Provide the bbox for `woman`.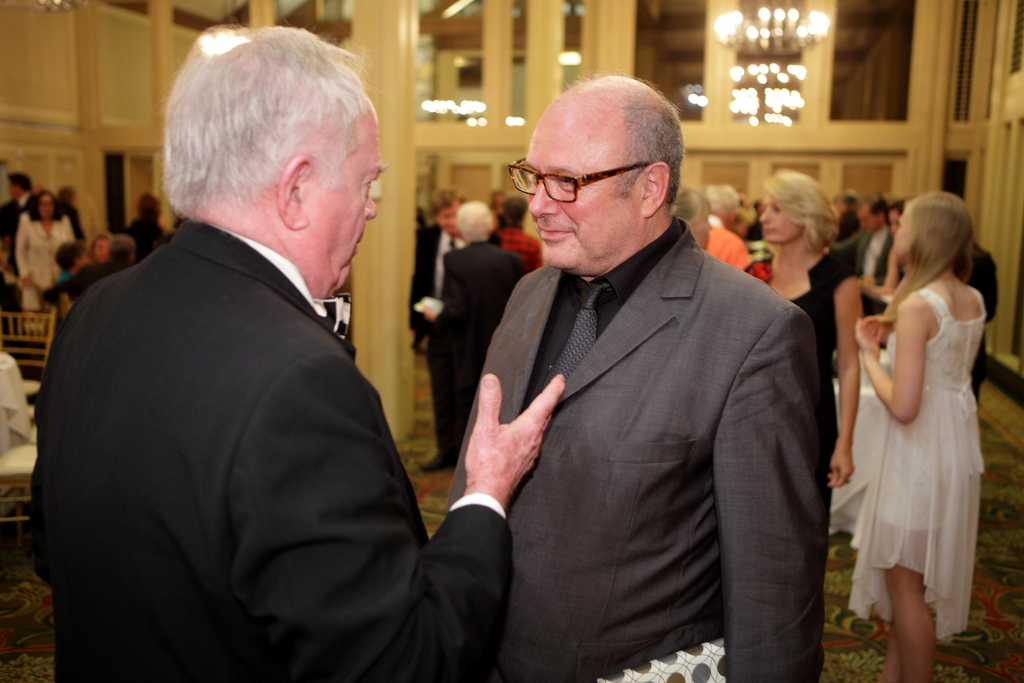
(x1=836, y1=160, x2=1004, y2=670).
